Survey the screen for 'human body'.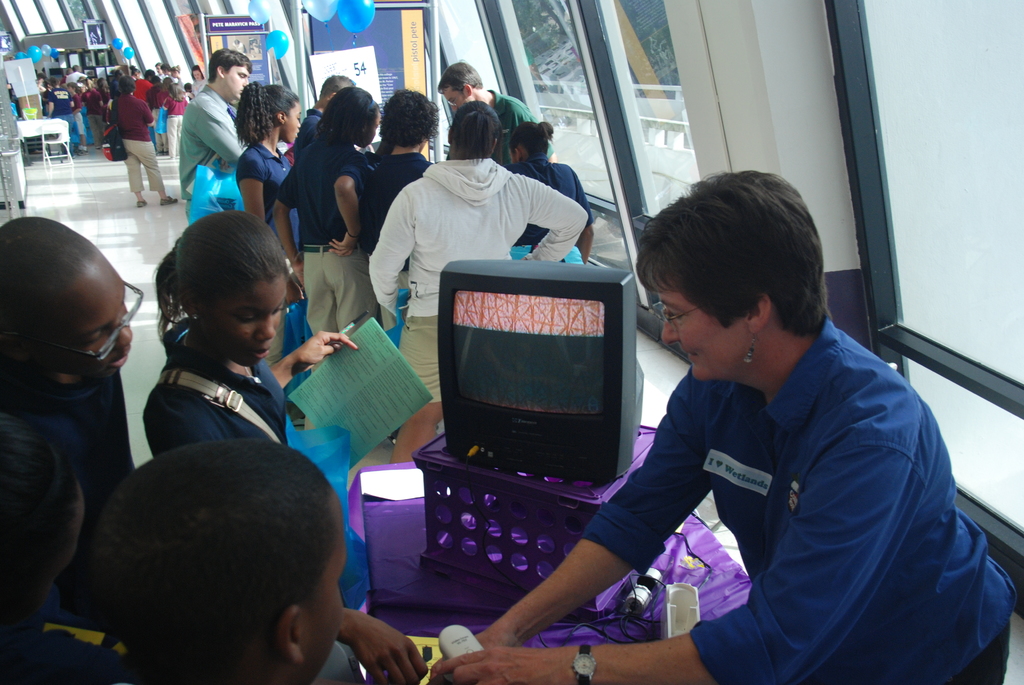
Survey found: rect(269, 72, 390, 330).
